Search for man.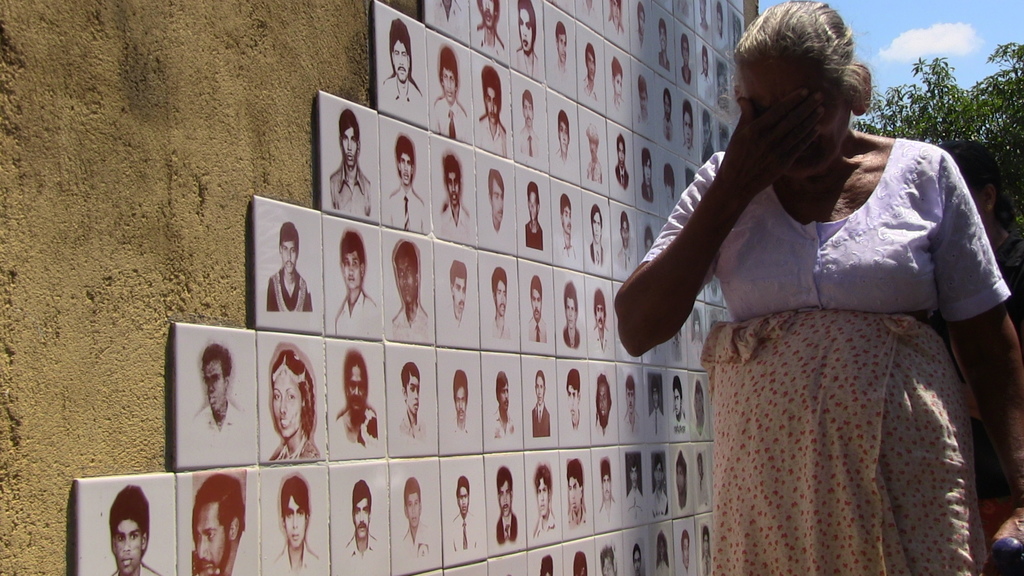
Found at 529,276,553,340.
